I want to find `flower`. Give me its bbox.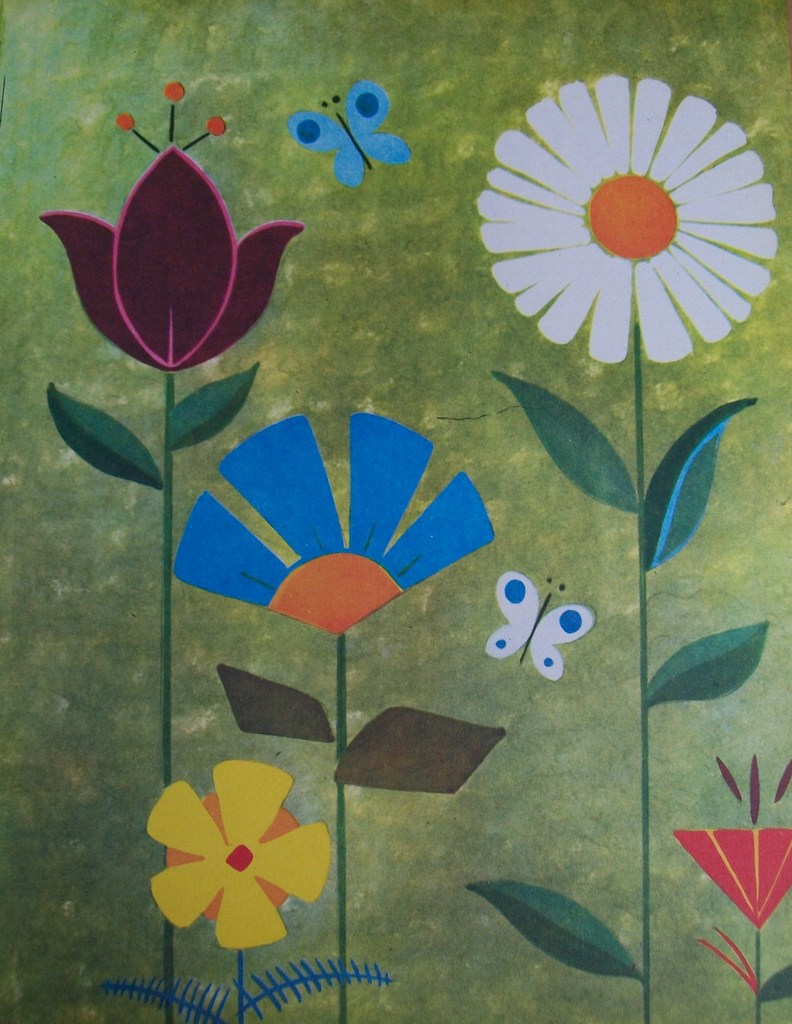
Rect(476, 70, 779, 366).
